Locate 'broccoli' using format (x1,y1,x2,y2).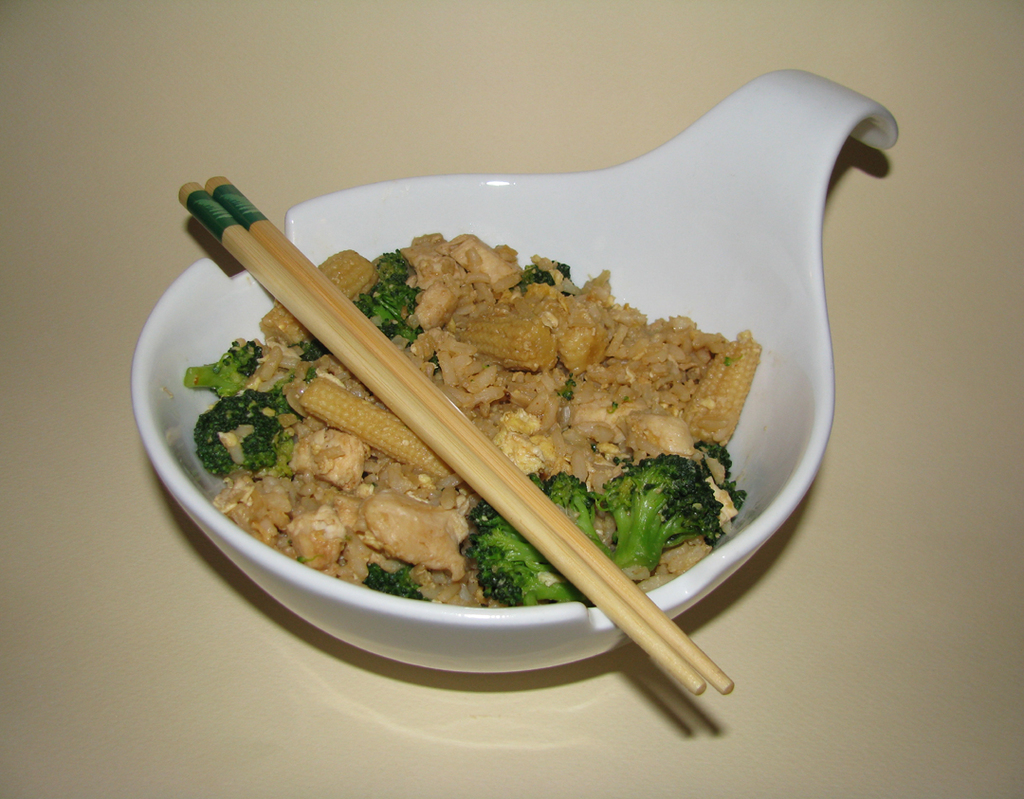
(593,451,727,579).
